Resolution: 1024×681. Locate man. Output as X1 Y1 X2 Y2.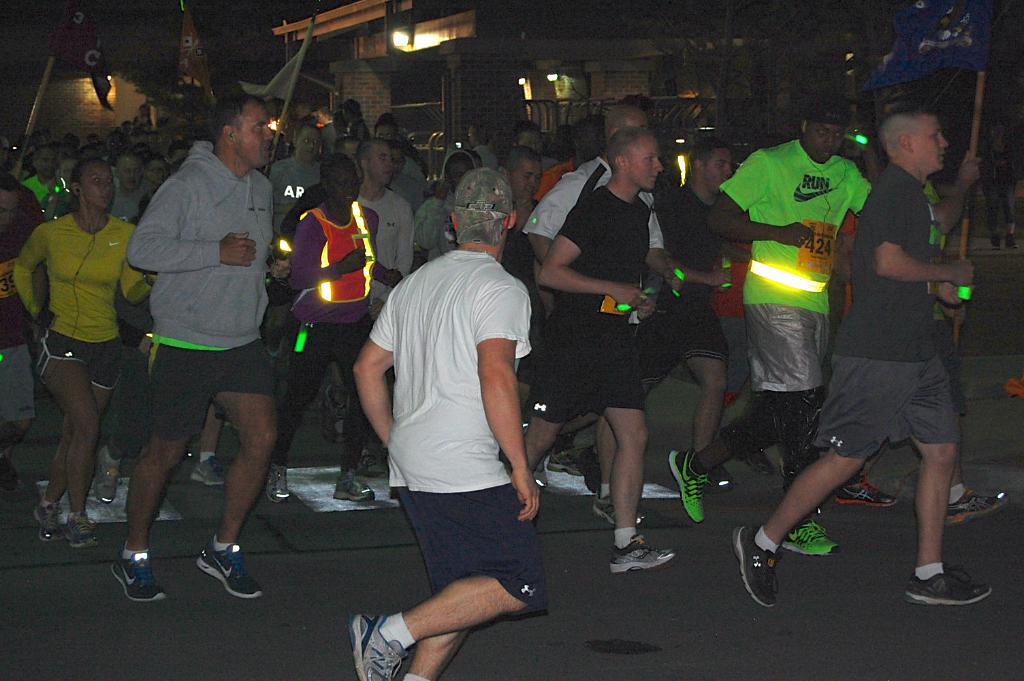
111 96 279 603.
